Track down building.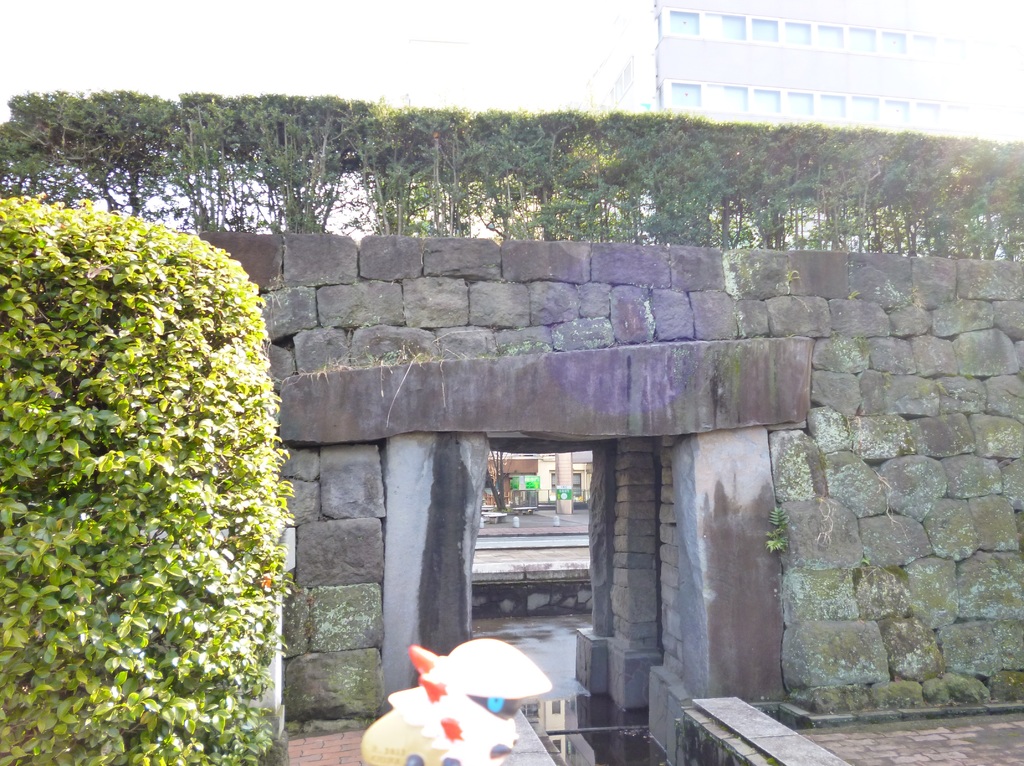
Tracked to (left=575, top=0, right=970, bottom=129).
